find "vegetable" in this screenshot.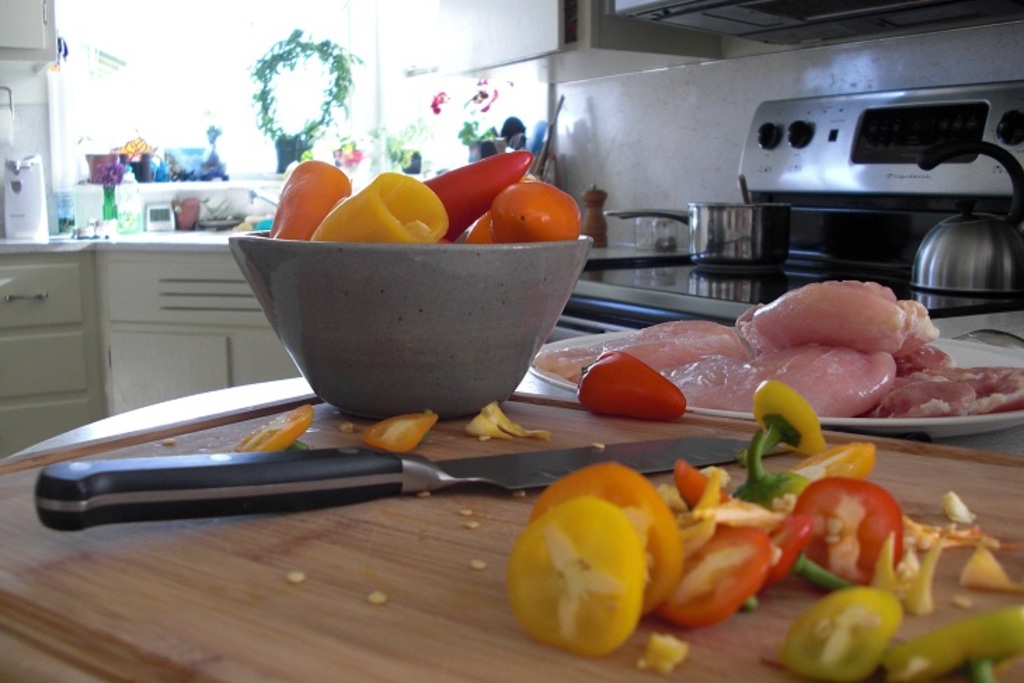
The bounding box for "vegetable" is [x1=459, y1=182, x2=579, y2=248].
